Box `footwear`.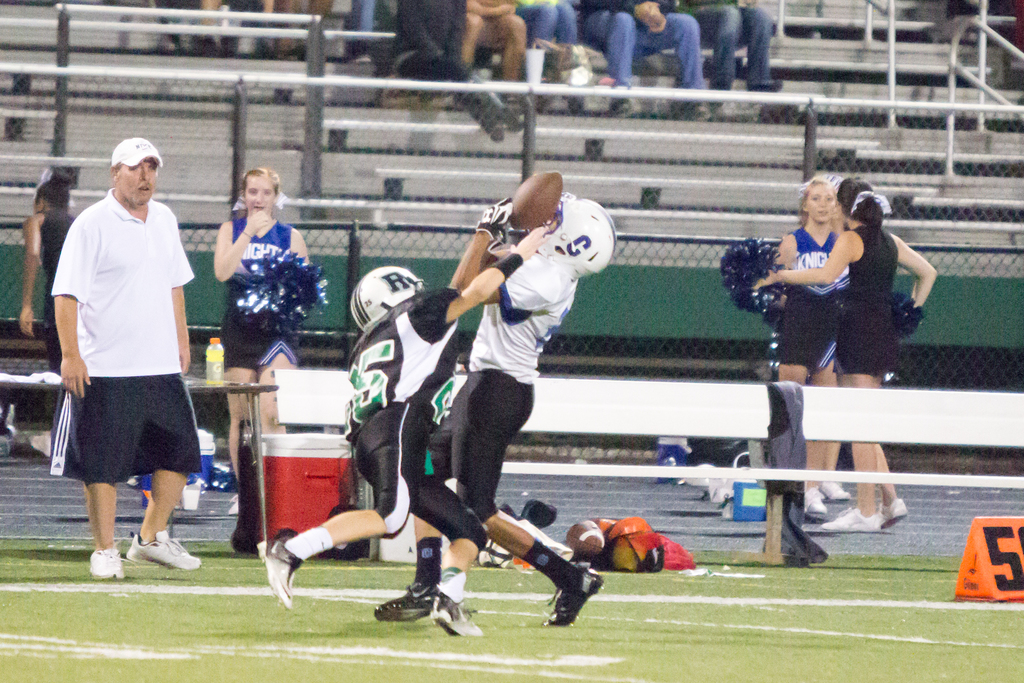
<bbox>431, 588, 483, 639</bbox>.
